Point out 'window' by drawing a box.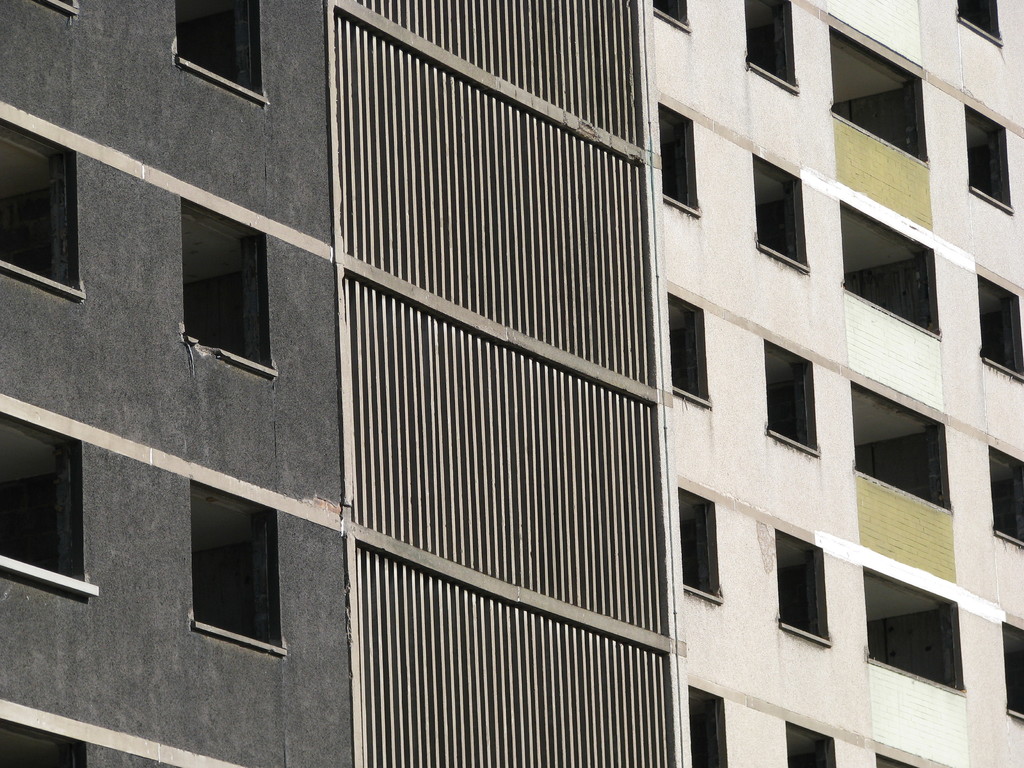
rect(193, 477, 292, 657).
